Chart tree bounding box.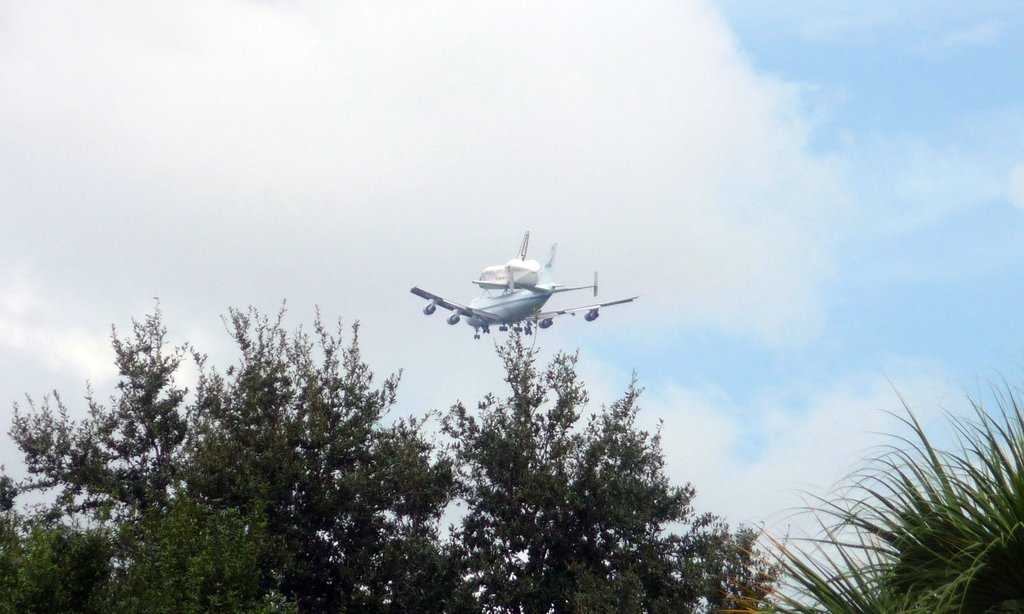
Charted: {"x1": 7, "y1": 298, "x2": 473, "y2": 613}.
